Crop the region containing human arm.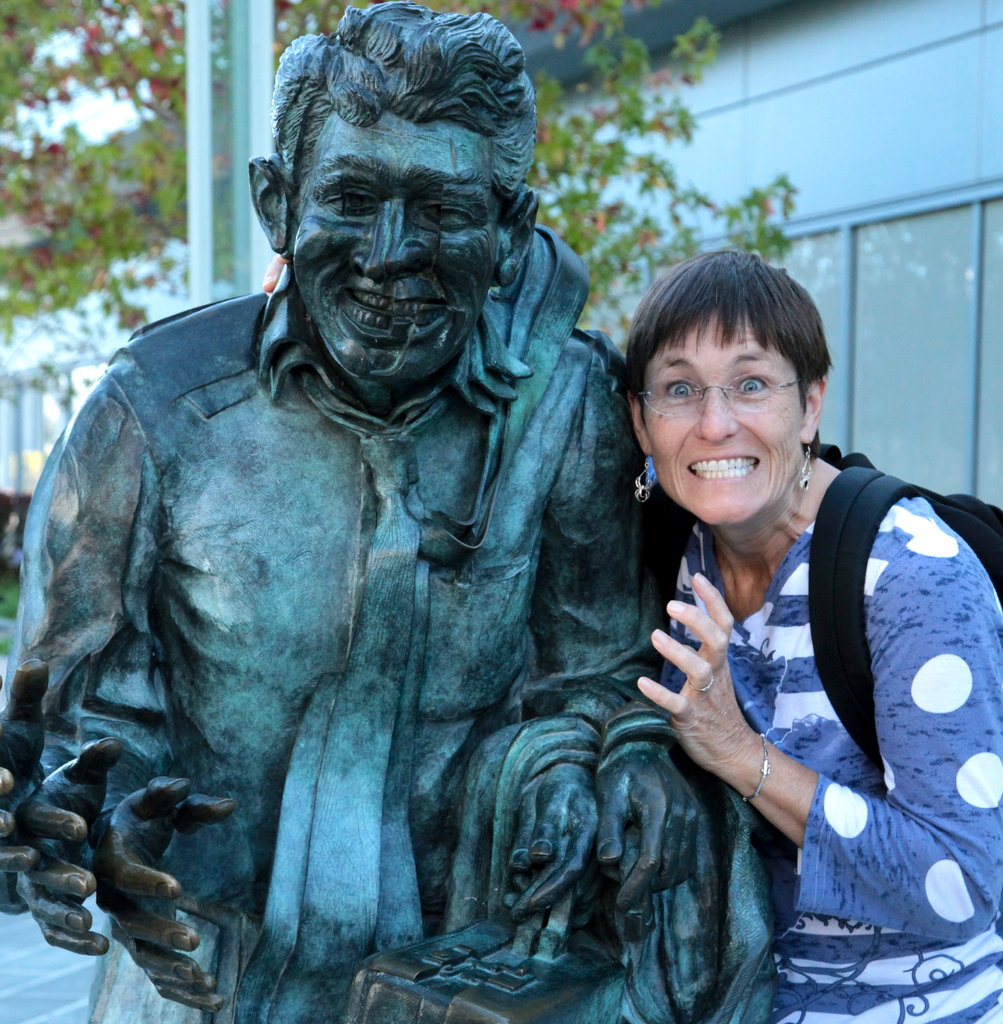
Crop region: [left=0, top=700, right=140, bottom=954].
